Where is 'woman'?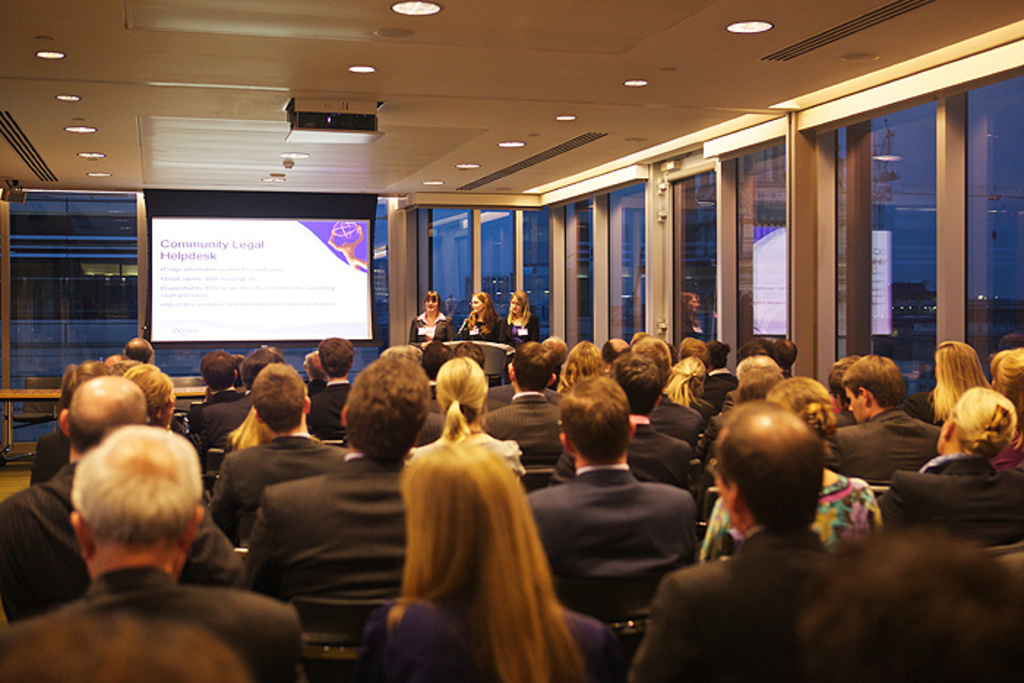
pyautogui.locateOnScreen(911, 342, 989, 429).
